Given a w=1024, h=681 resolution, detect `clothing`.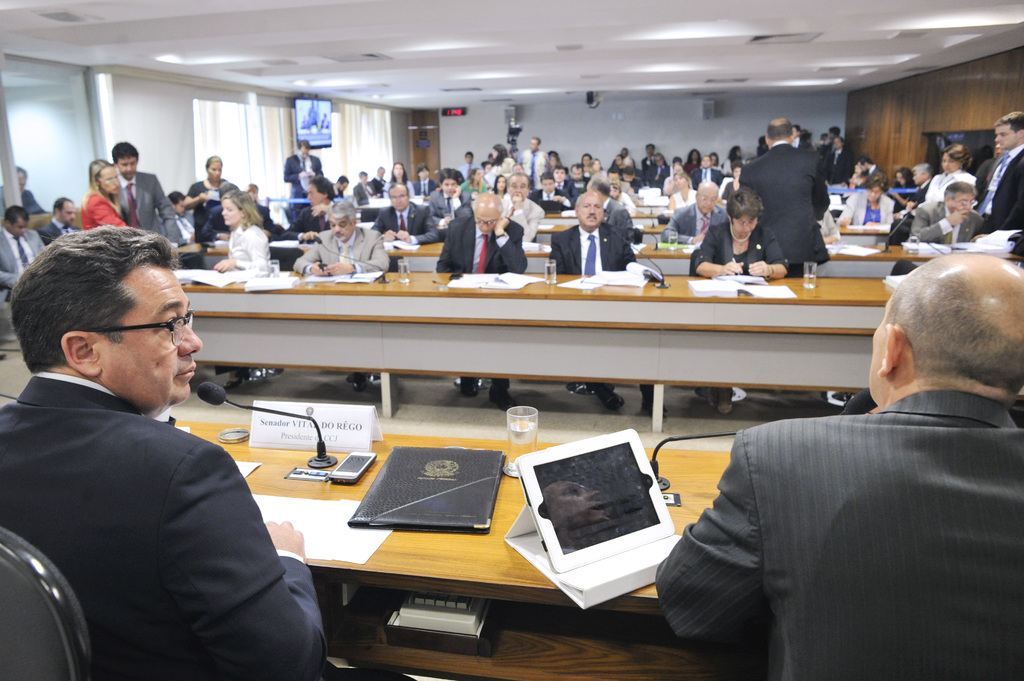
796, 138, 817, 150.
